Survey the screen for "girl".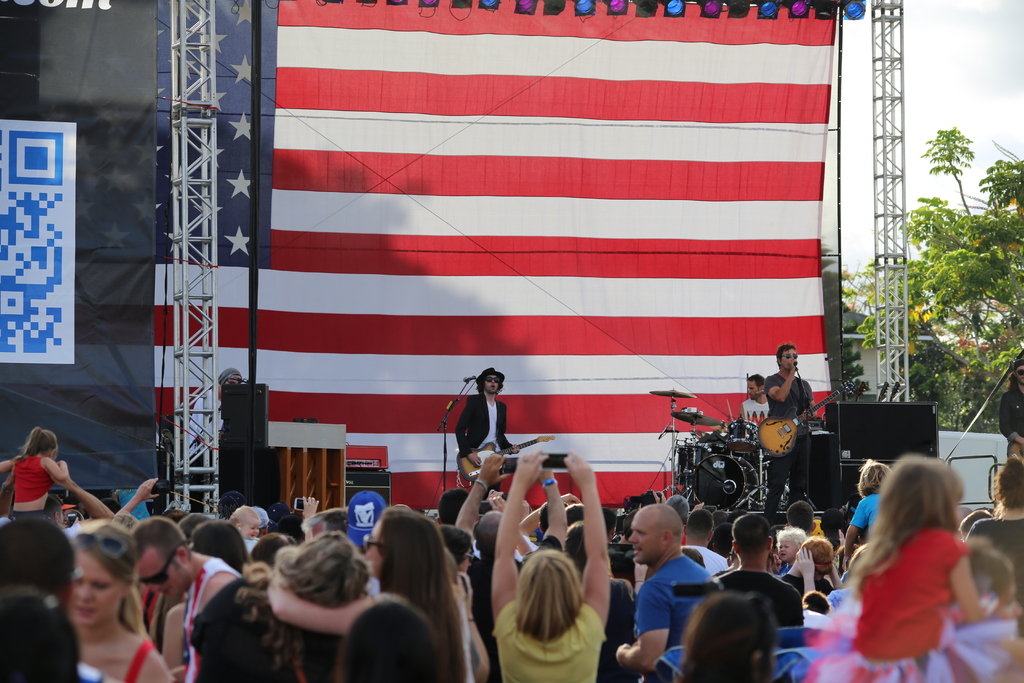
Survey found: locate(4, 419, 68, 514).
